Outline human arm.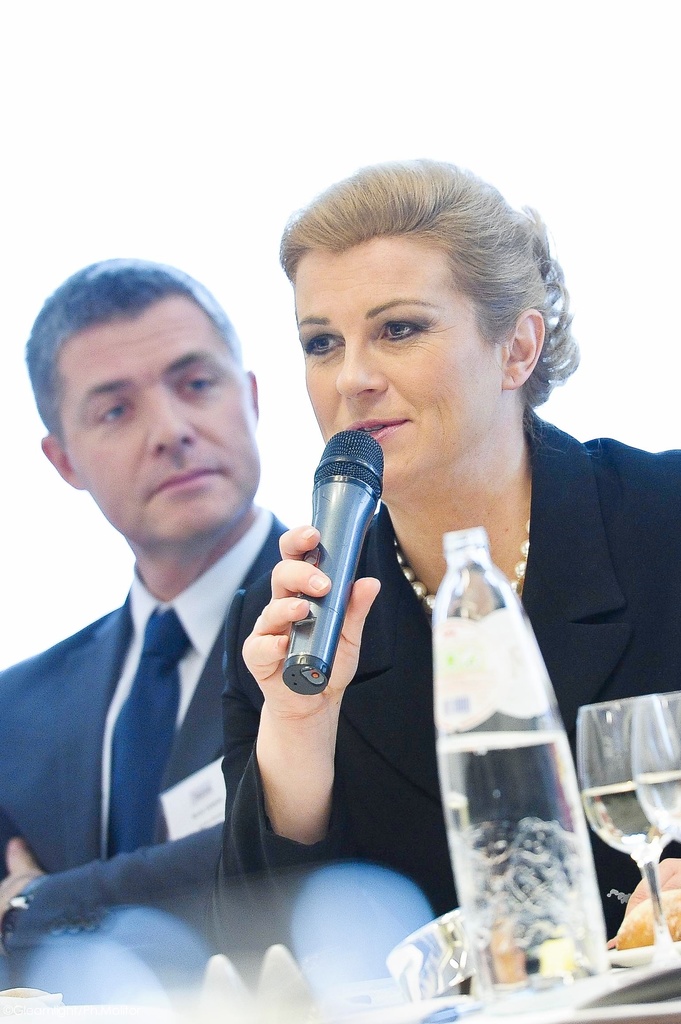
Outline: pyautogui.locateOnScreen(0, 814, 226, 987).
